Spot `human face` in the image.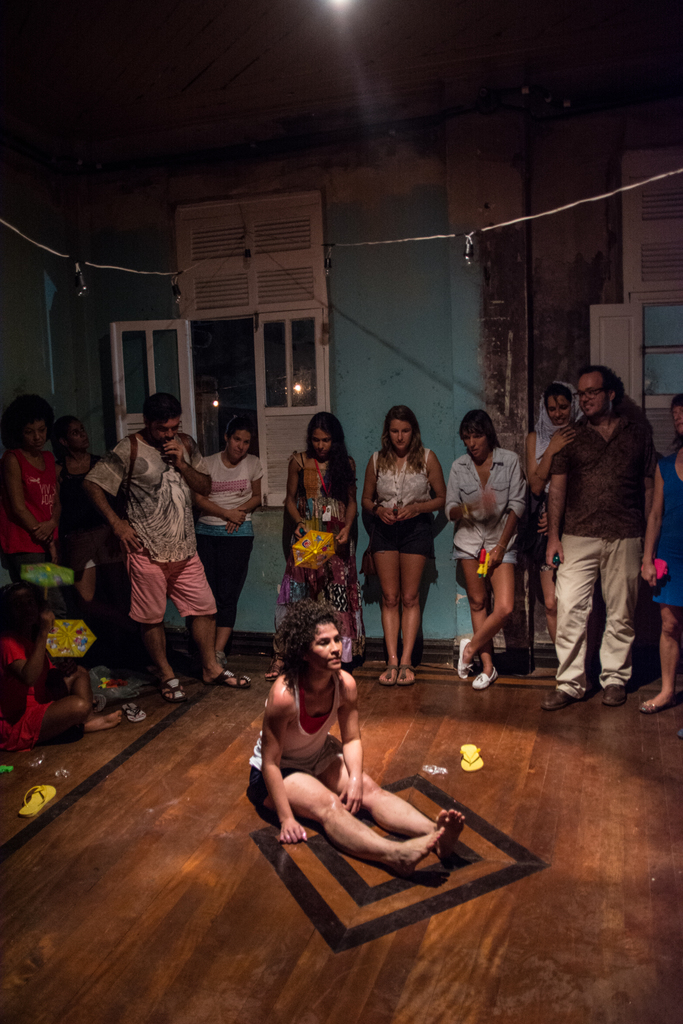
`human face` found at left=580, top=371, right=606, bottom=415.
